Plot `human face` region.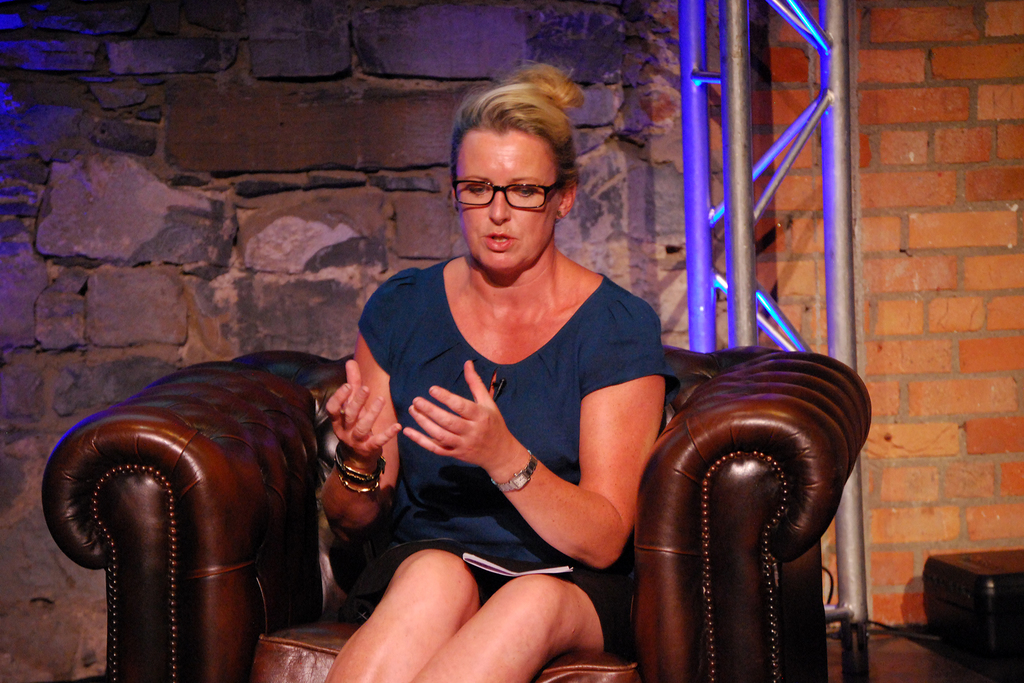
Plotted at <region>458, 128, 561, 274</region>.
